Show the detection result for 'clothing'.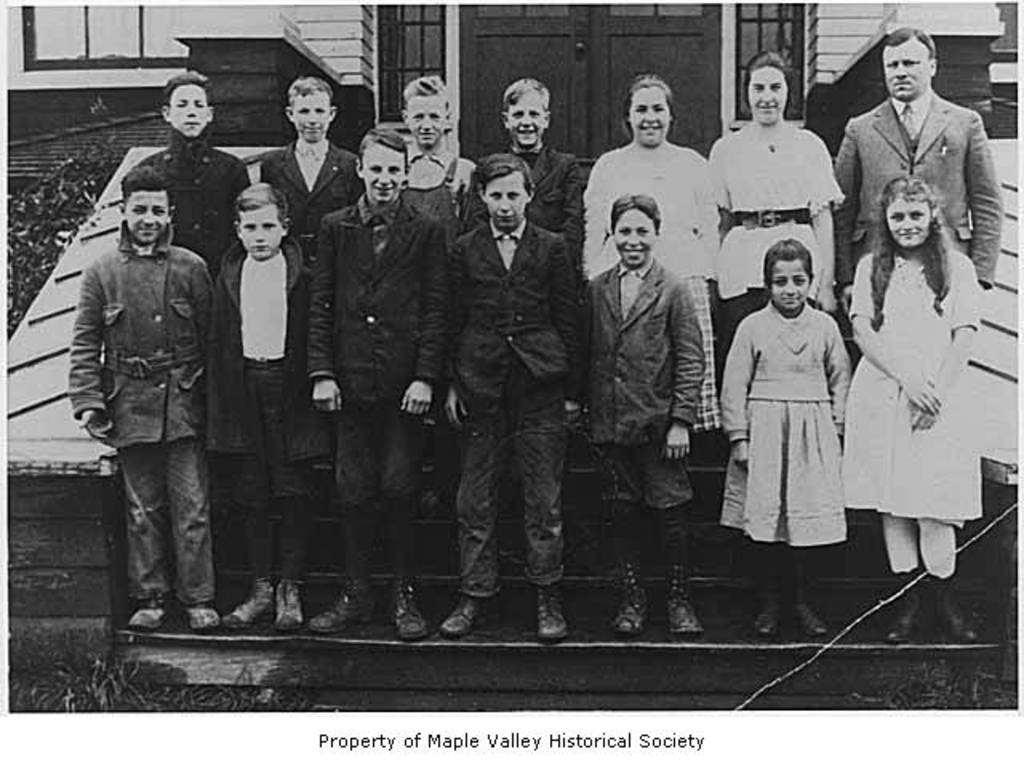
left=443, top=202, right=592, bottom=568.
